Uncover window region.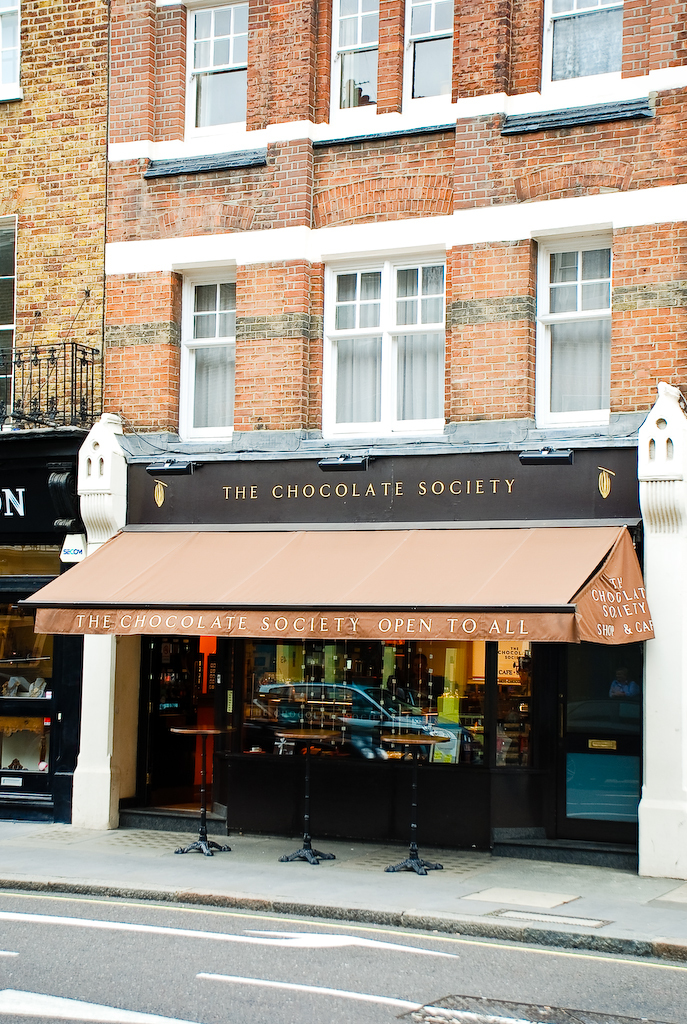
Uncovered: region(307, 251, 452, 439).
